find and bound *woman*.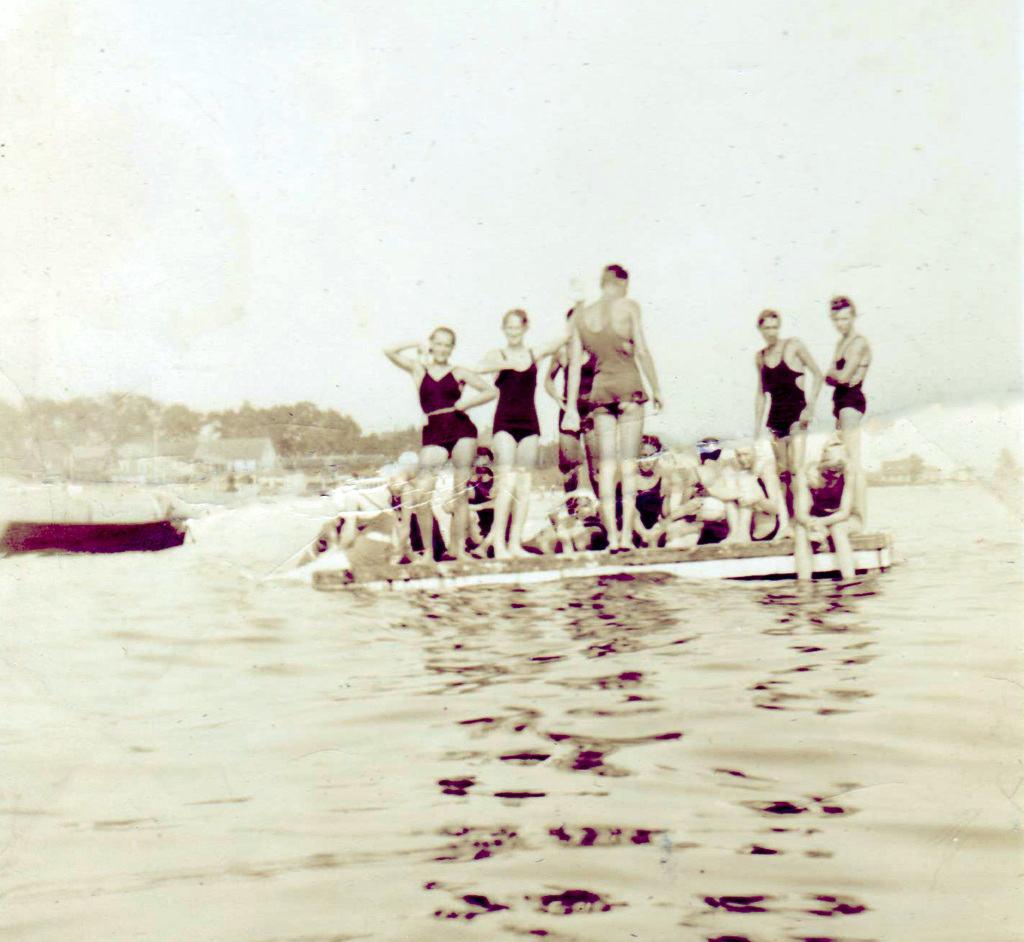
Bound: (left=455, top=302, right=578, bottom=561).
